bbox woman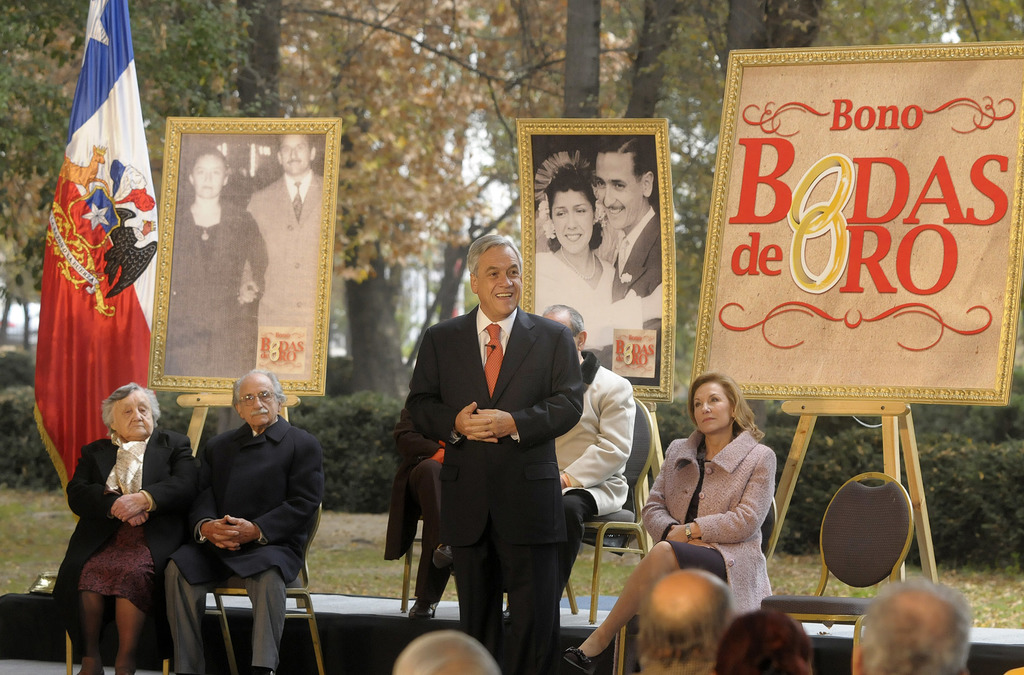
rect(172, 146, 269, 379)
